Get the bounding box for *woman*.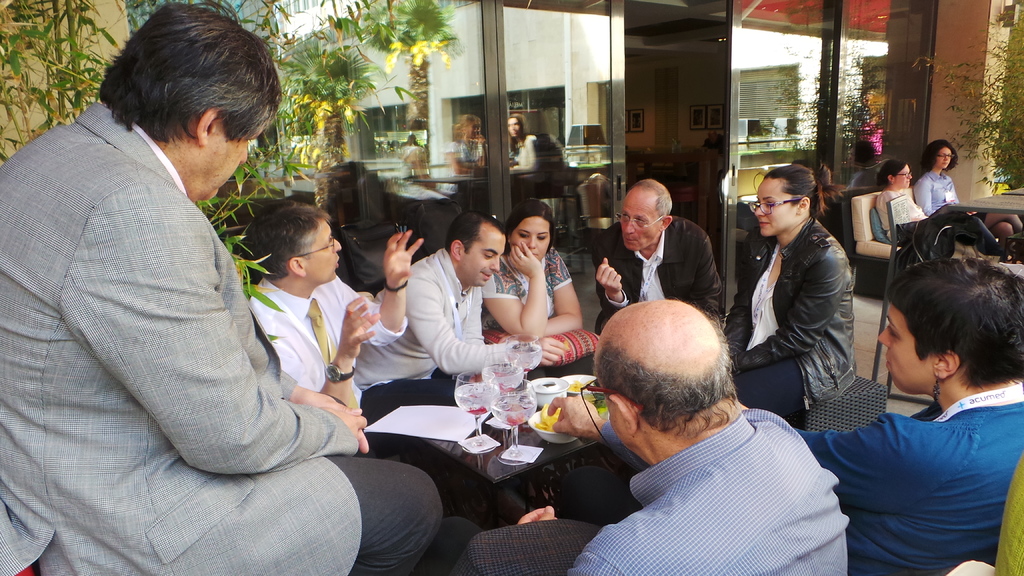
pyautogui.locateOnScreen(877, 161, 930, 240).
